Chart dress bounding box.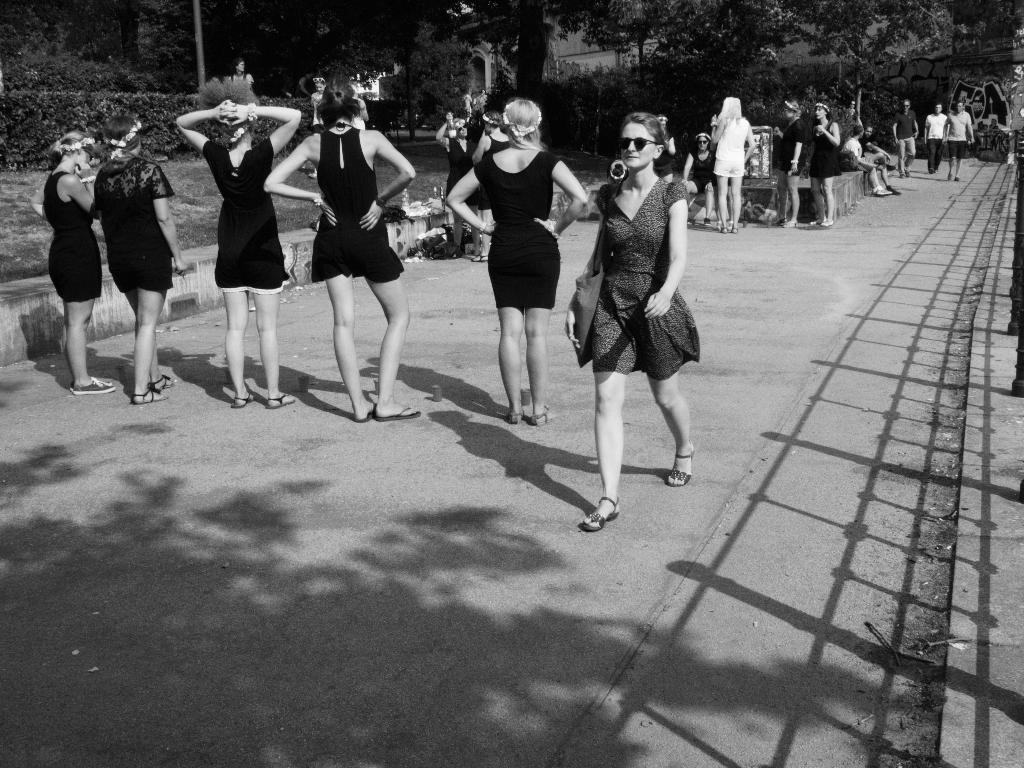
Charted: <bbox>813, 121, 843, 175</bbox>.
